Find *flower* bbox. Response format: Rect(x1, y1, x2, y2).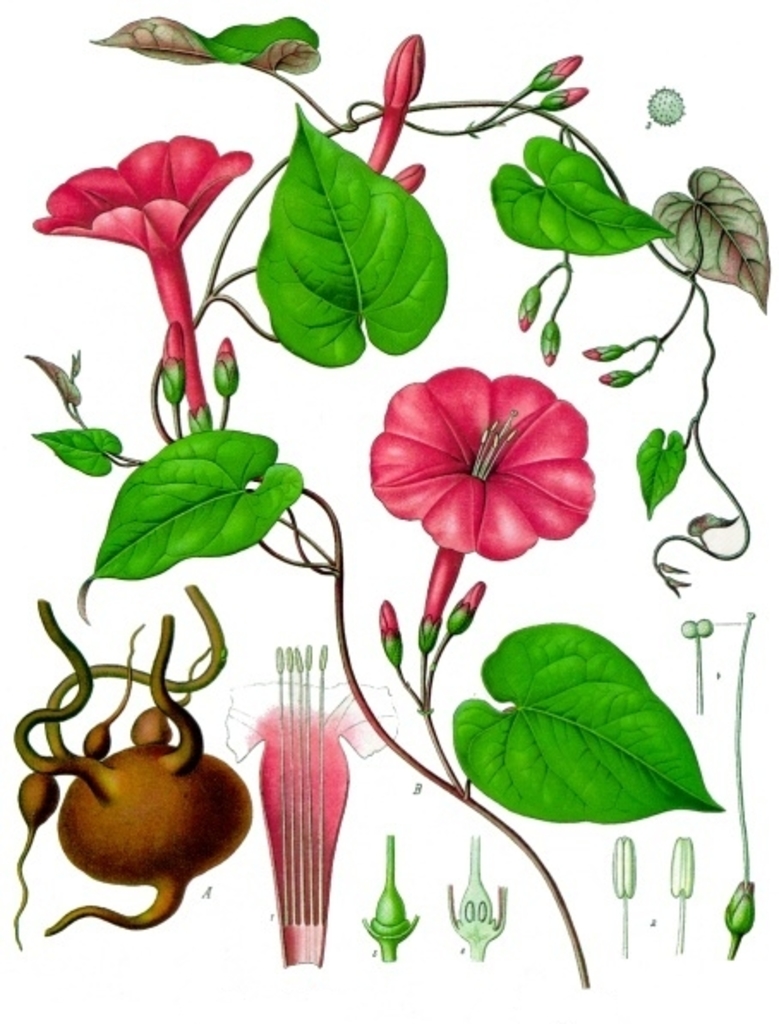
Rect(520, 283, 540, 328).
